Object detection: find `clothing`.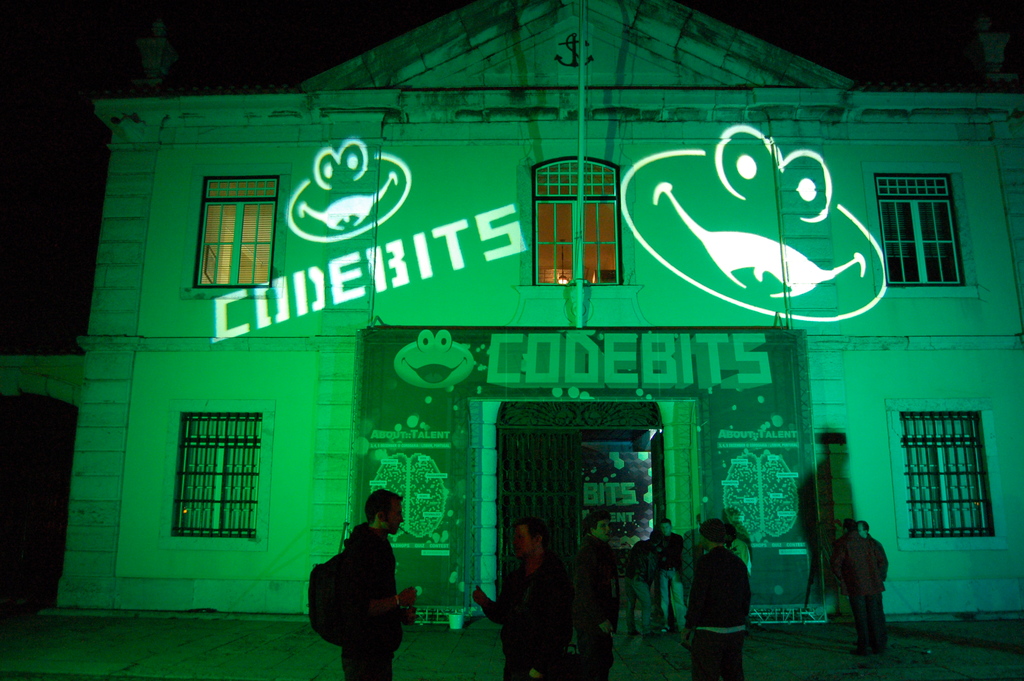
<bbox>566, 538, 619, 680</bbox>.
